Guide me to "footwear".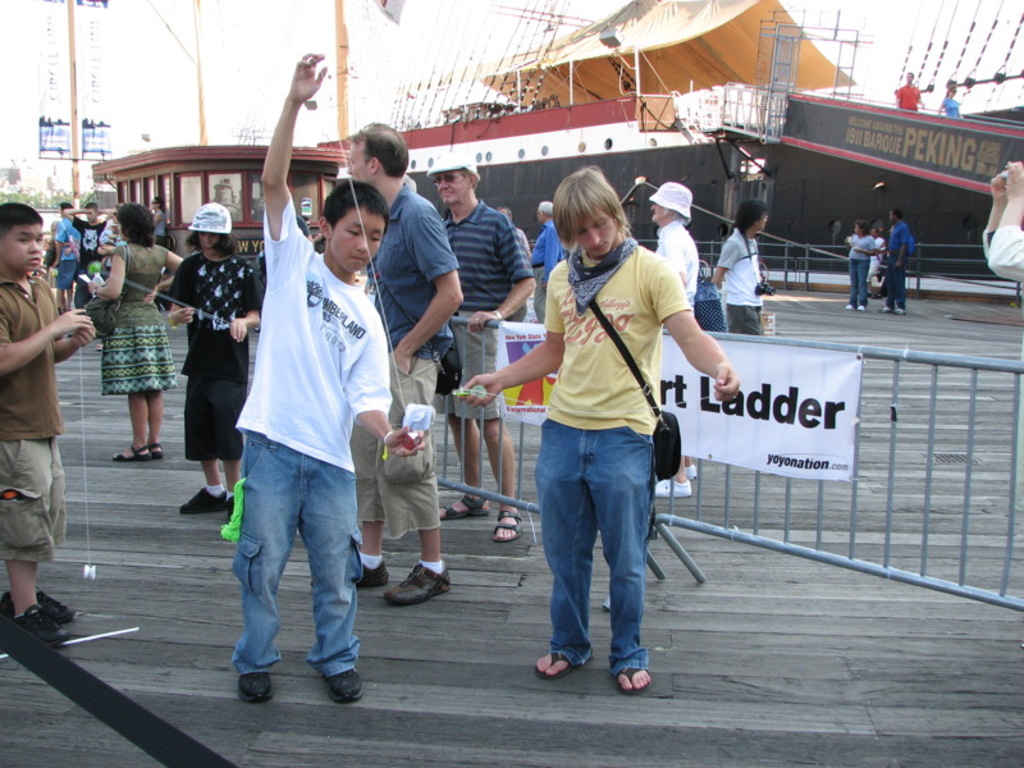
Guidance: select_region(147, 436, 164, 460).
